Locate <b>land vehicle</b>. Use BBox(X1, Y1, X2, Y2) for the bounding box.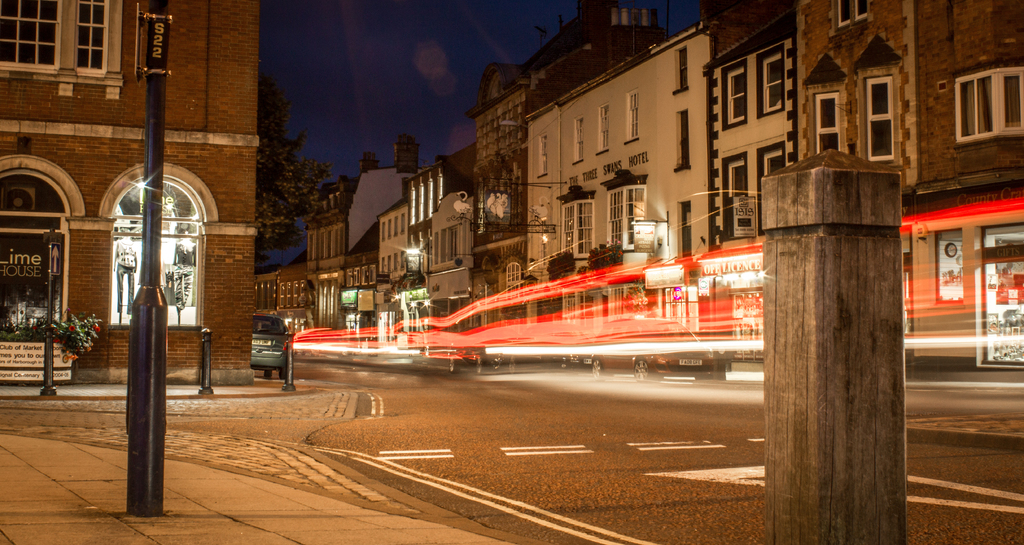
BBox(253, 312, 289, 375).
